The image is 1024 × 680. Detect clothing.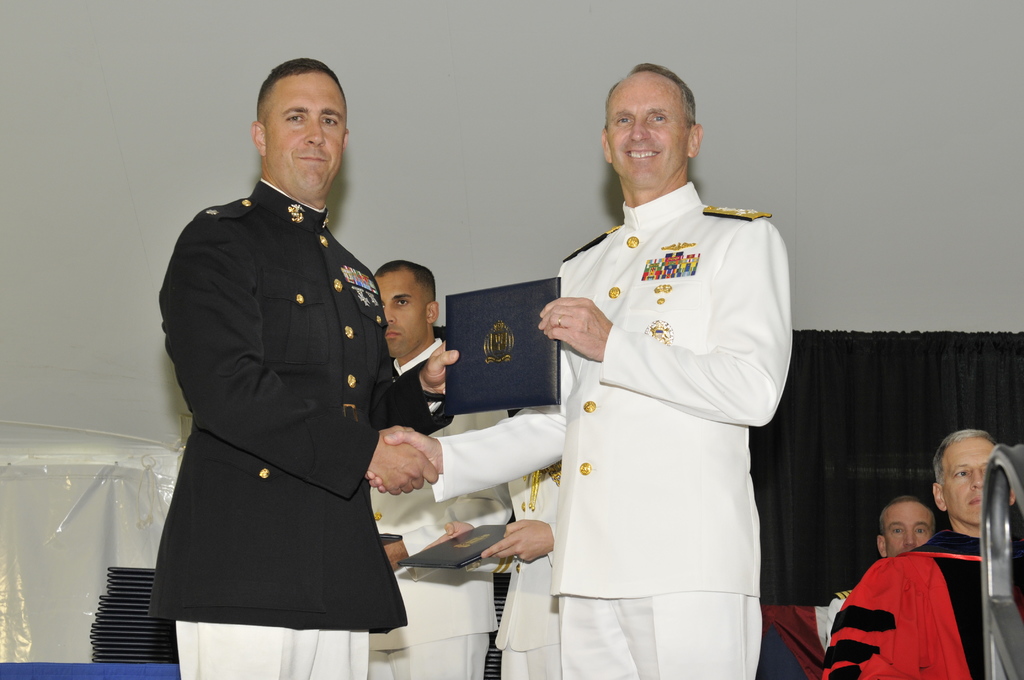
Detection: Rect(148, 174, 454, 679).
